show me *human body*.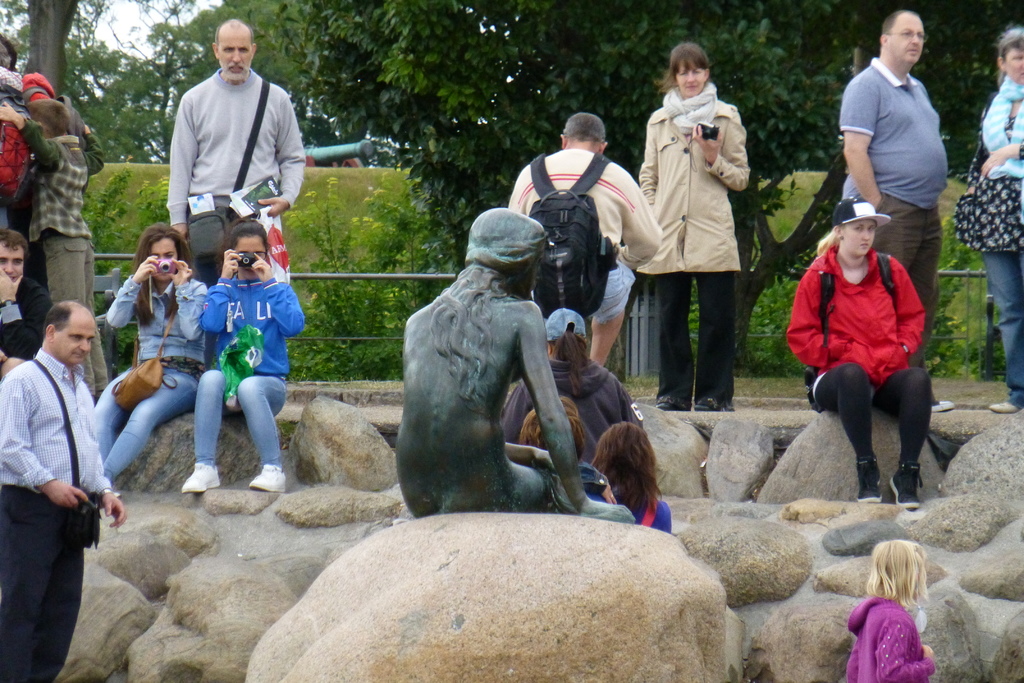
*human body* is here: 396,201,627,529.
